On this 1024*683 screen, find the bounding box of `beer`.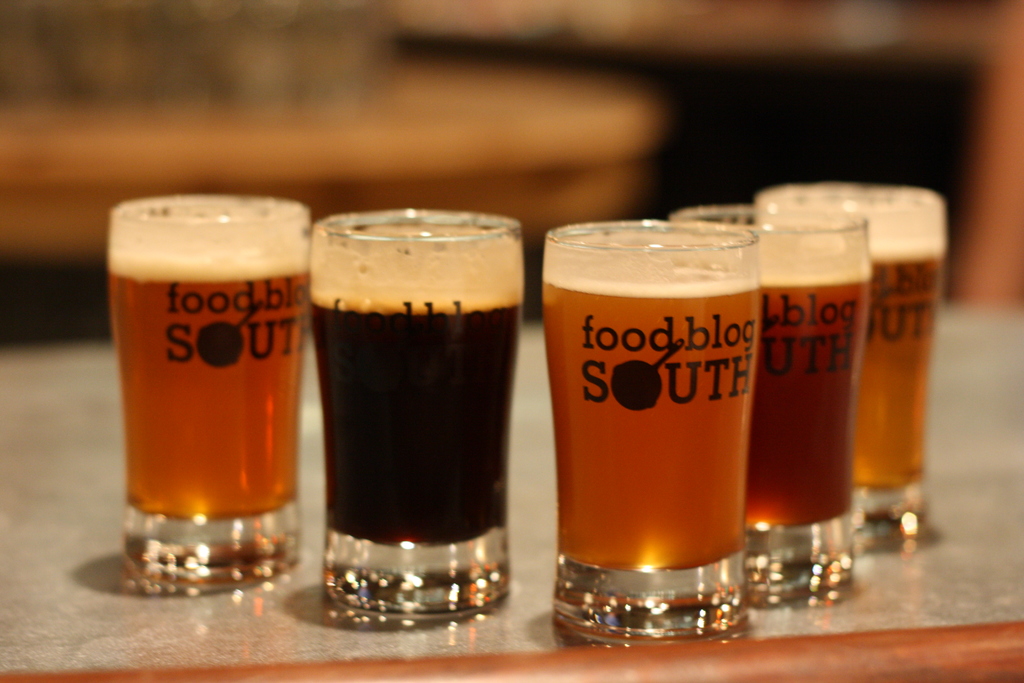
Bounding box: detection(109, 272, 314, 519).
